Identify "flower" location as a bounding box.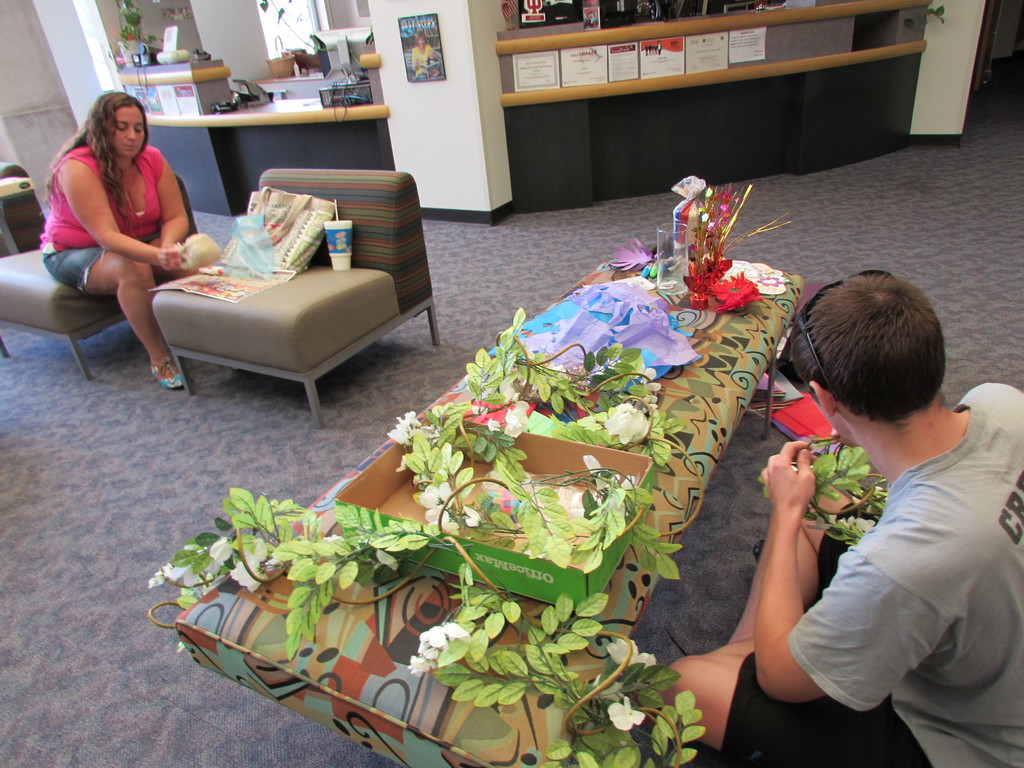
[486,419,501,435].
